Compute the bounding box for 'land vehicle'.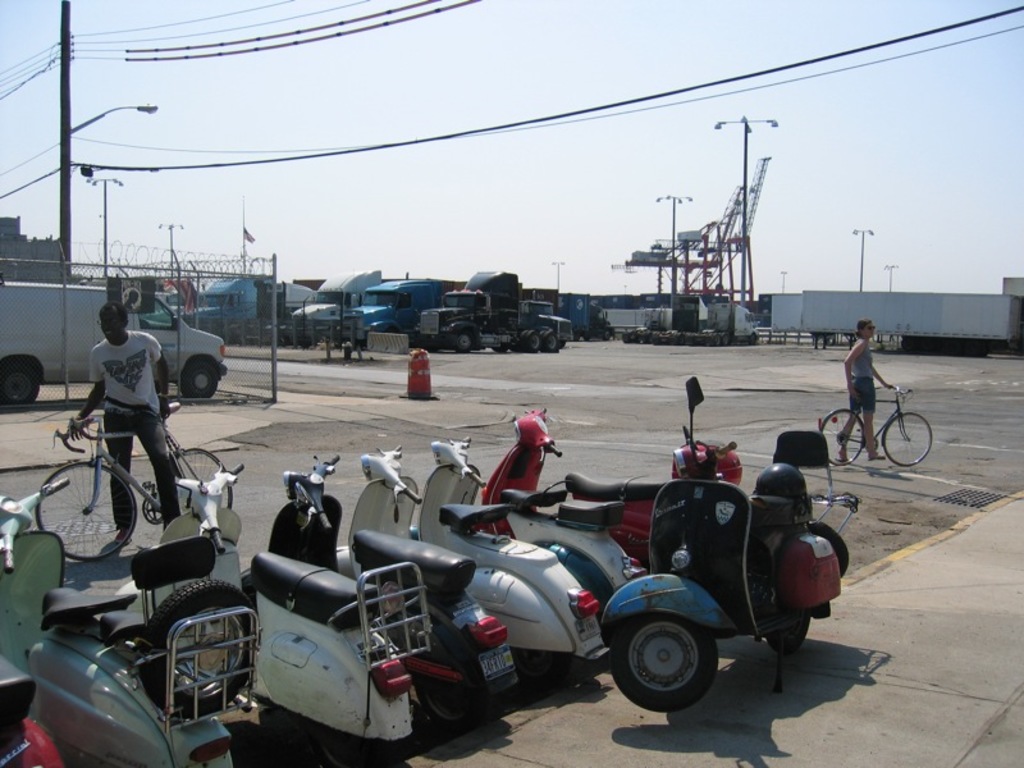
box=[476, 406, 740, 558].
